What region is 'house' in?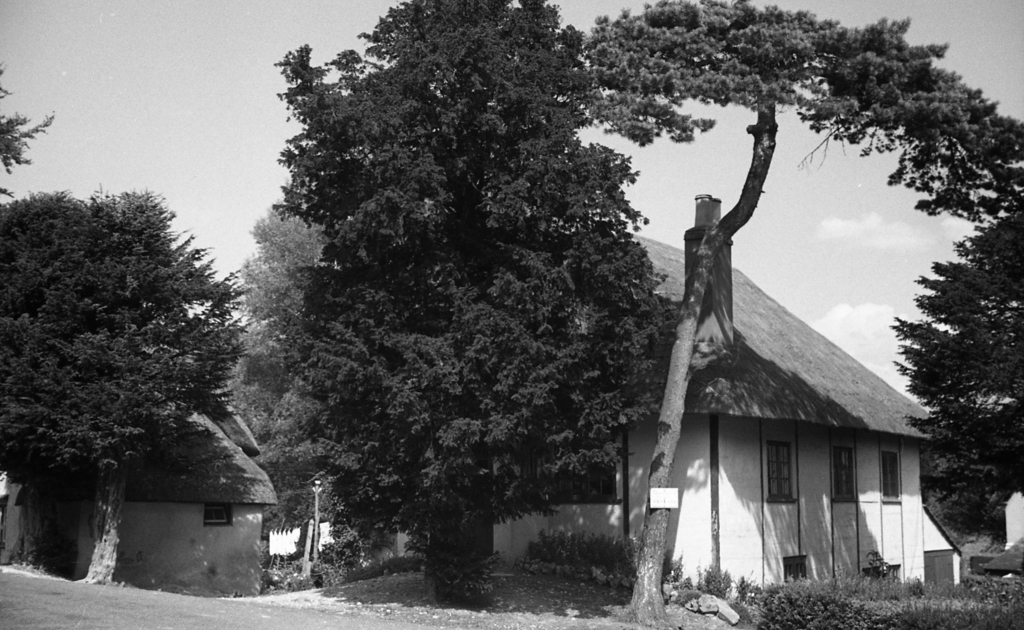
1,378,281,602.
